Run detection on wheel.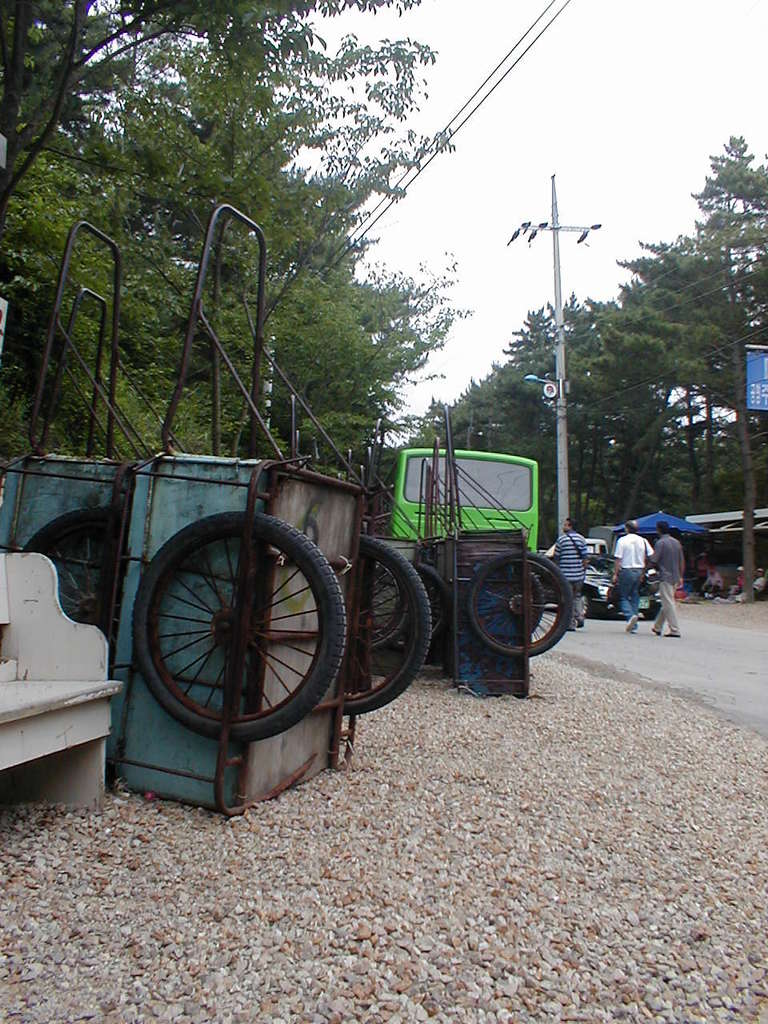
Result: 348, 535, 434, 714.
